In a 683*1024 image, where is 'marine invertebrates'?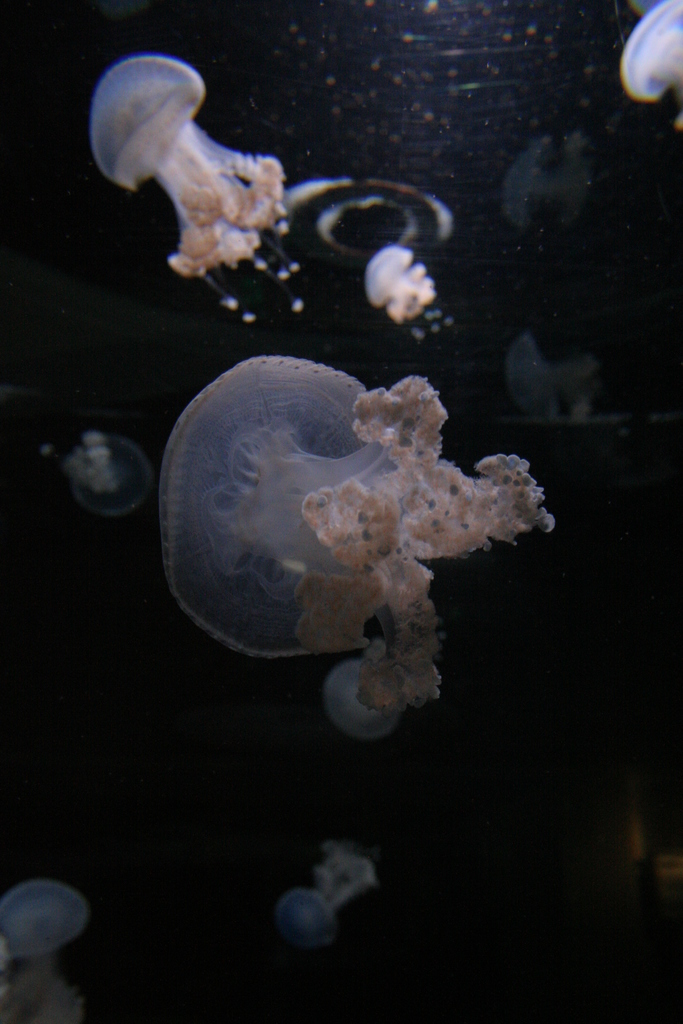
x1=153 y1=345 x2=561 y2=721.
